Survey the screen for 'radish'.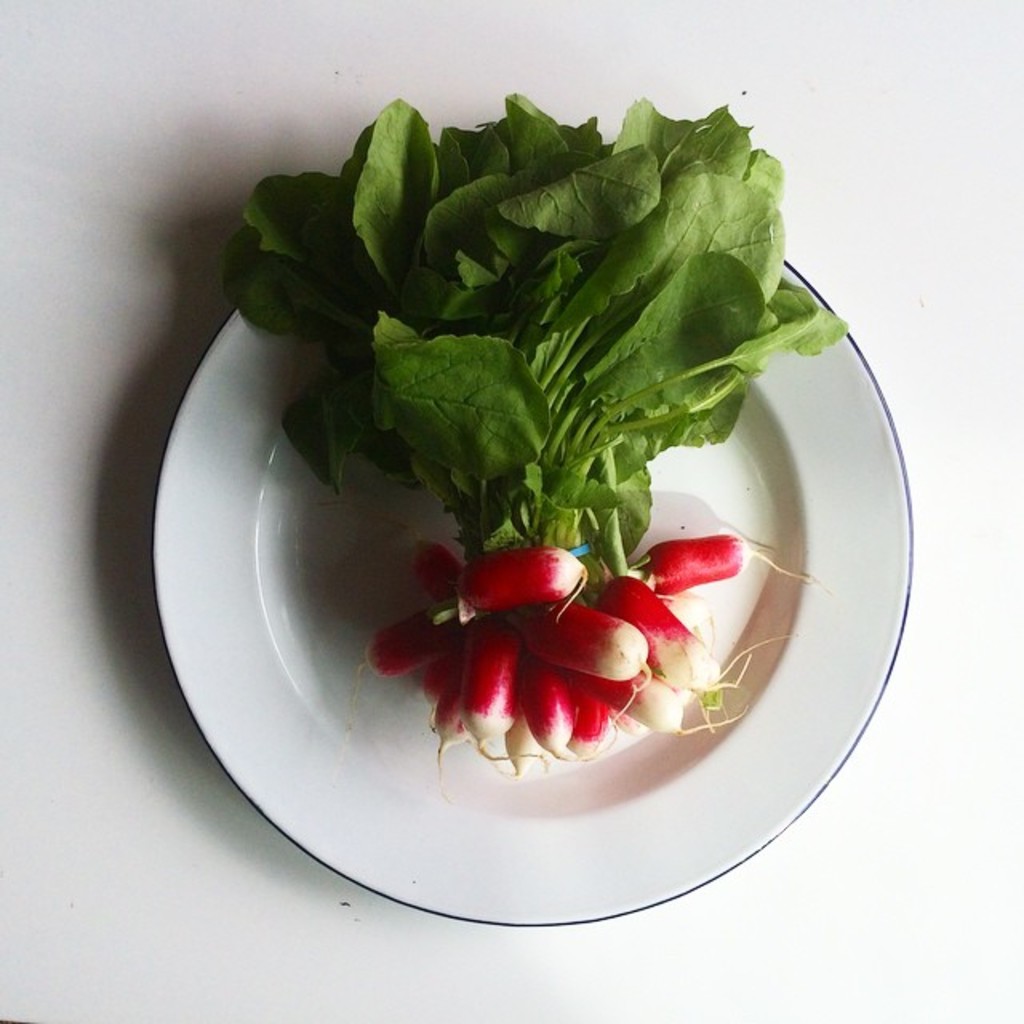
Survey found: detection(626, 536, 818, 598).
